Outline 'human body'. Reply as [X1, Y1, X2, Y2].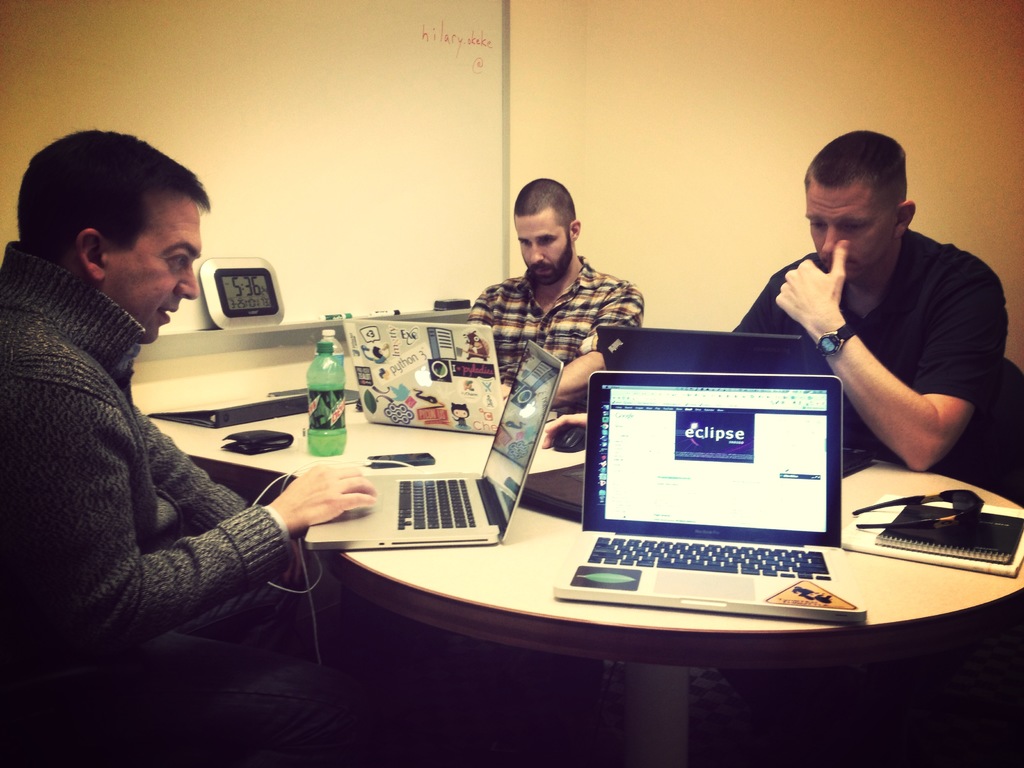
[4, 252, 380, 767].
